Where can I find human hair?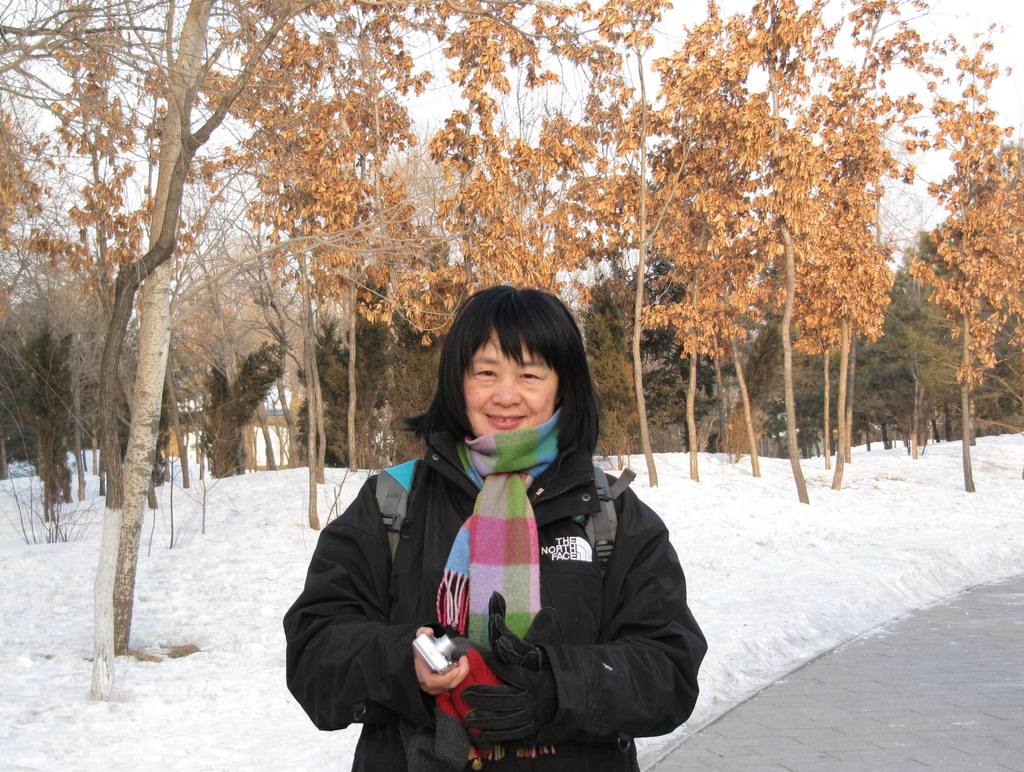
You can find it at [x1=428, y1=284, x2=587, y2=460].
